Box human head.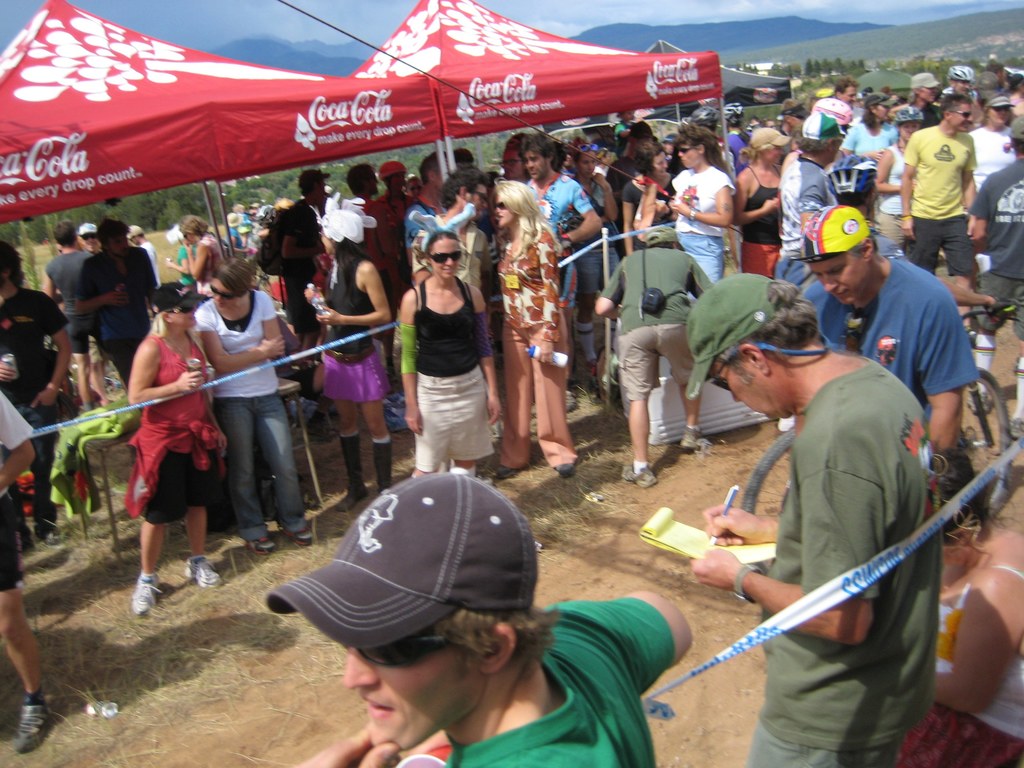
103:216:129:259.
